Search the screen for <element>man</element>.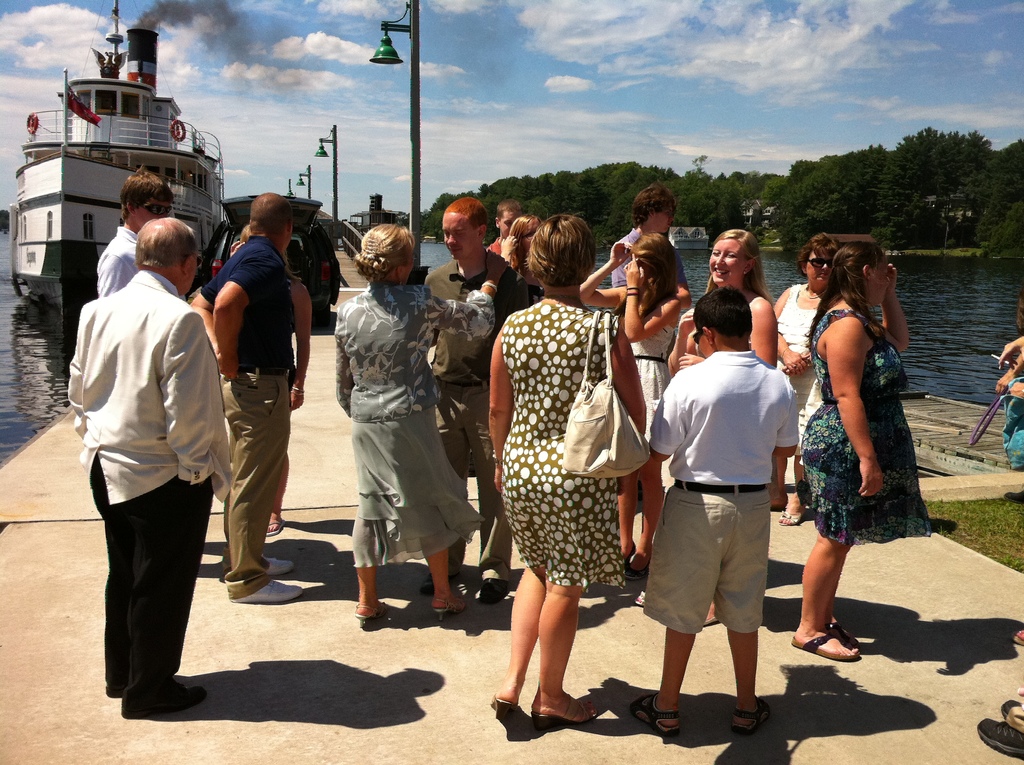
Found at Rect(414, 188, 522, 604).
